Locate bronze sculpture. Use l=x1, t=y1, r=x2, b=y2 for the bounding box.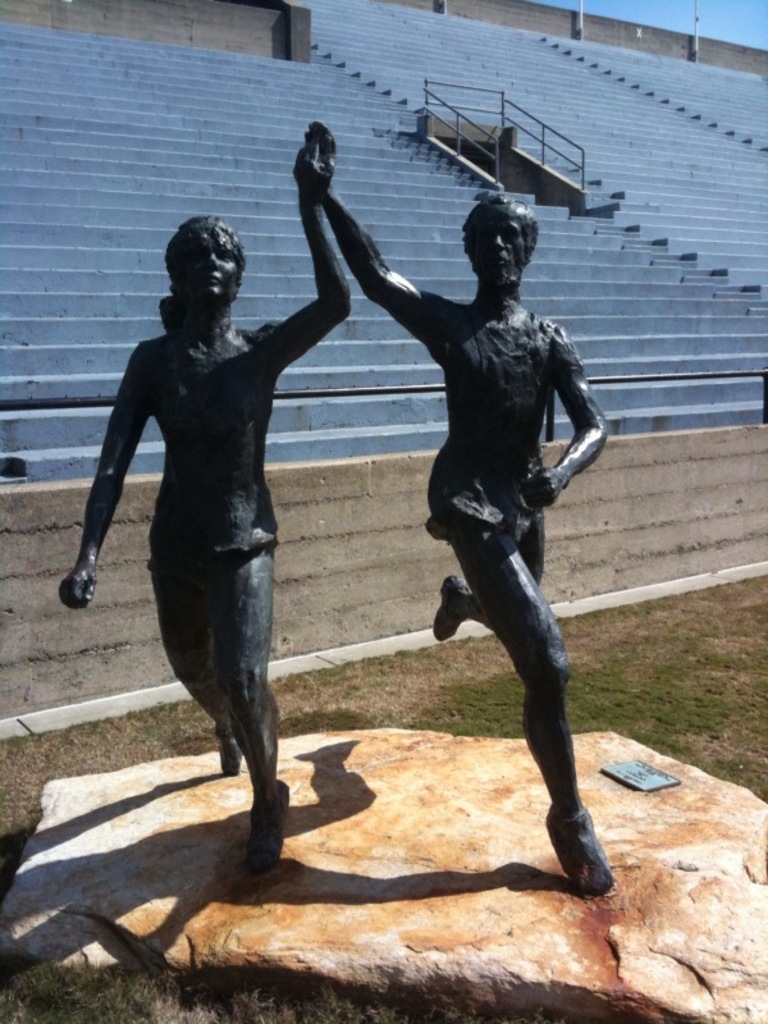
l=305, t=116, r=613, b=896.
